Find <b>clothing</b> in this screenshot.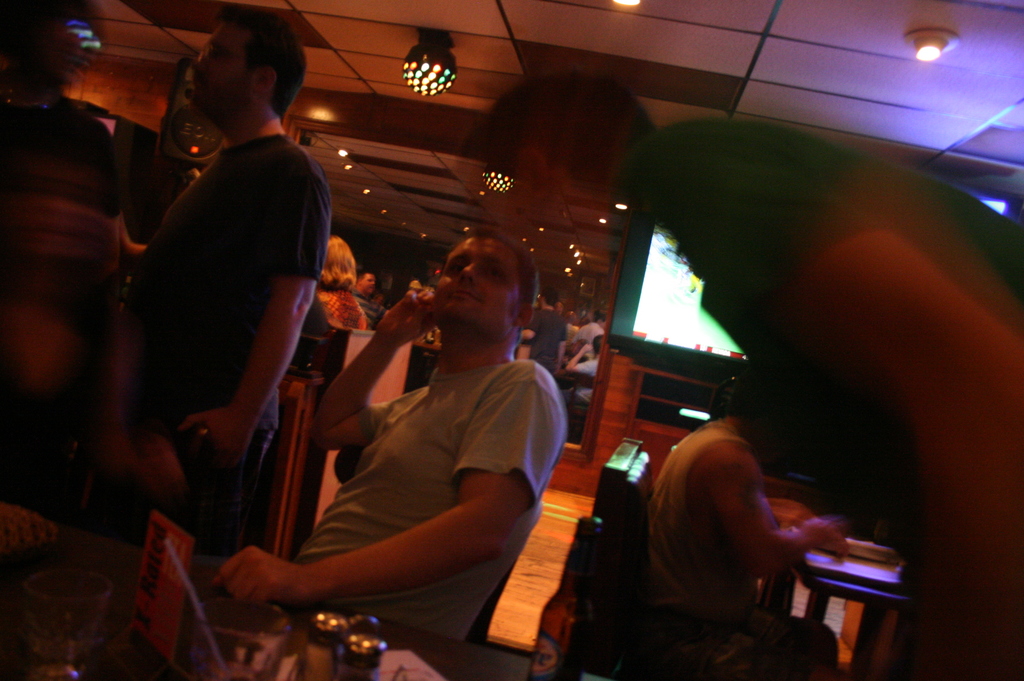
The bounding box for <b>clothing</b> is (255, 271, 559, 639).
